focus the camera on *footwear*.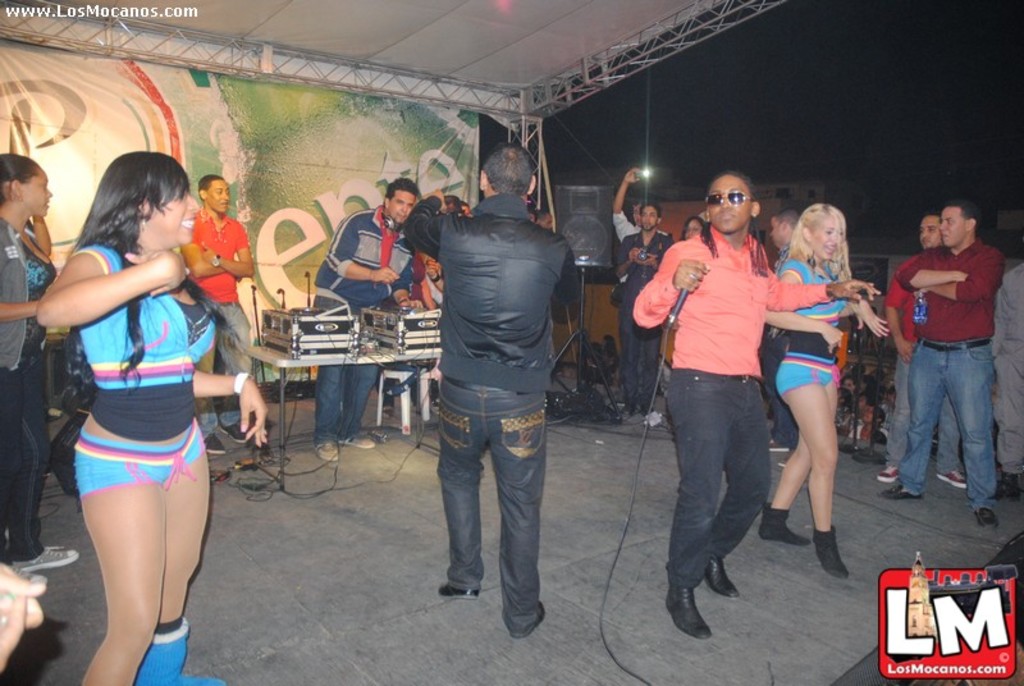
Focus region: BBox(938, 471, 969, 486).
